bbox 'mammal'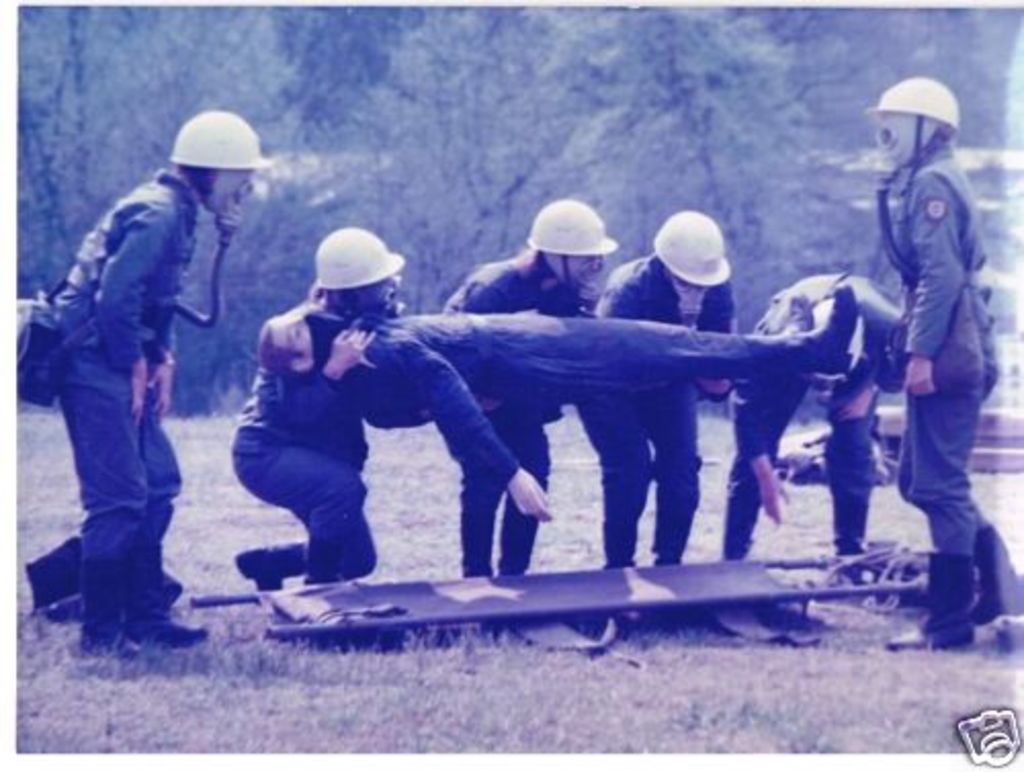
bbox=[31, 100, 240, 633]
